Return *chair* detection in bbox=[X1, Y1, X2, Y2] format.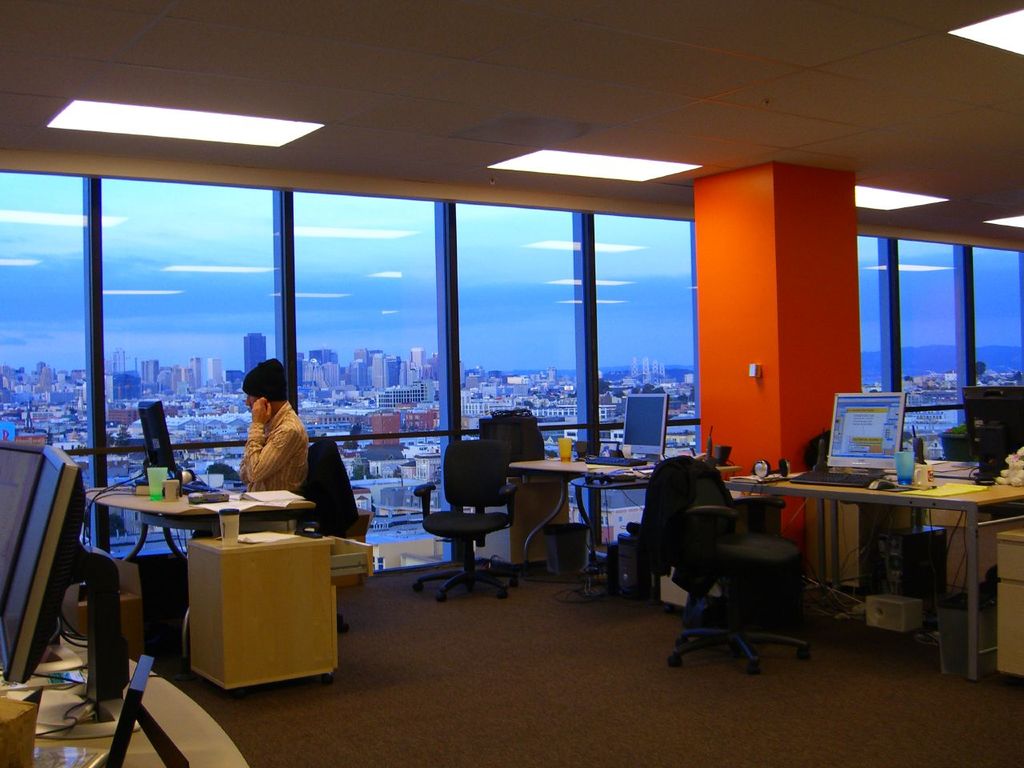
bbox=[410, 437, 510, 587].
